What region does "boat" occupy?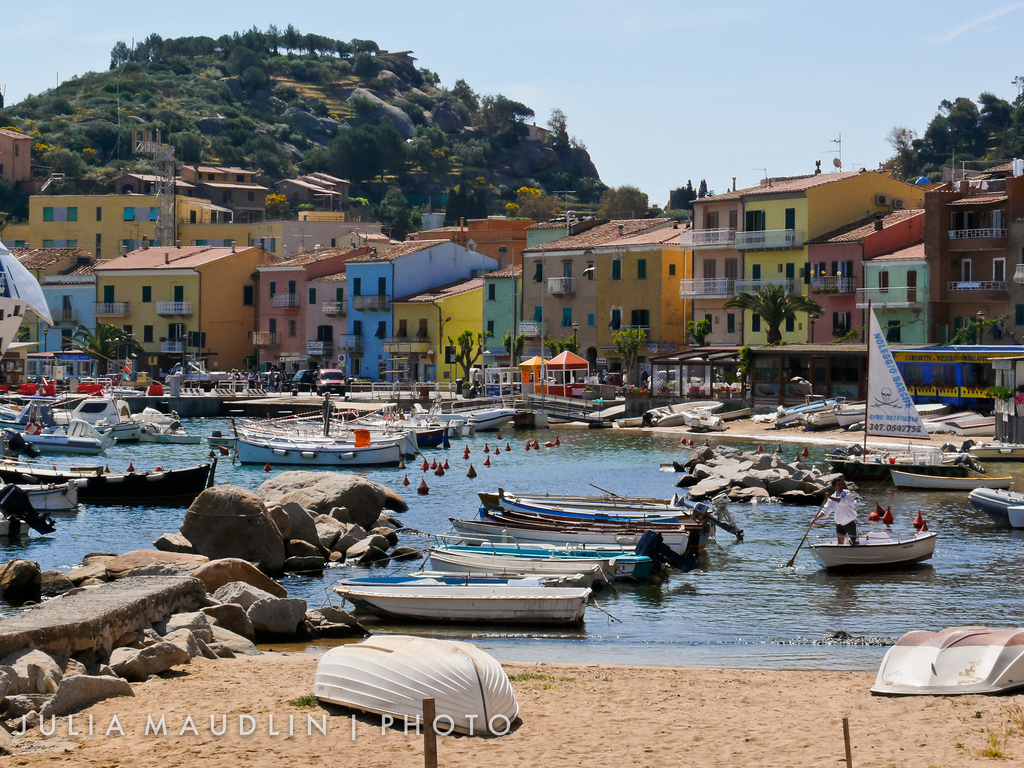
region(872, 624, 1023, 700).
